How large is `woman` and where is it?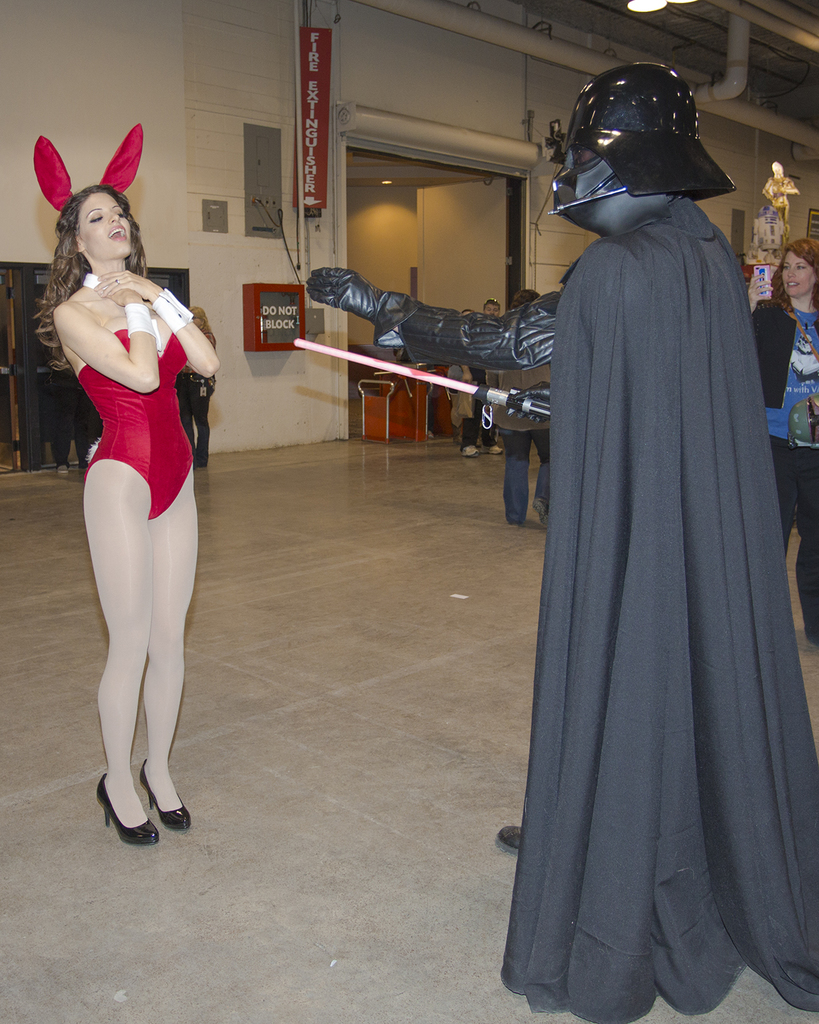
Bounding box: crop(745, 237, 818, 647).
